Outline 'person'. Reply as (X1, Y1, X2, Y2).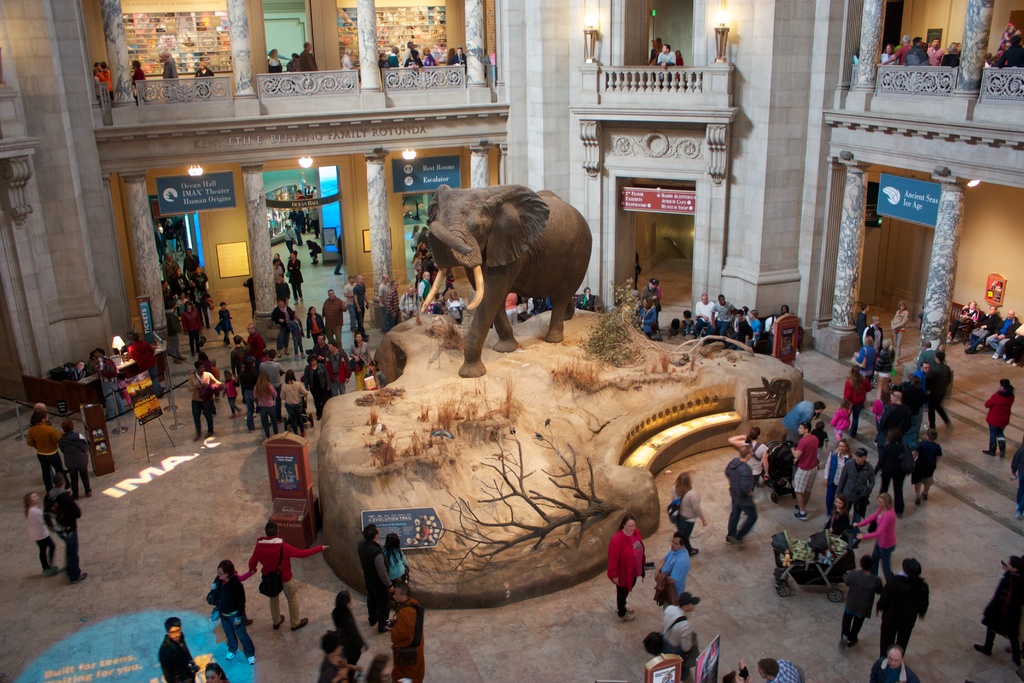
(162, 283, 171, 311).
